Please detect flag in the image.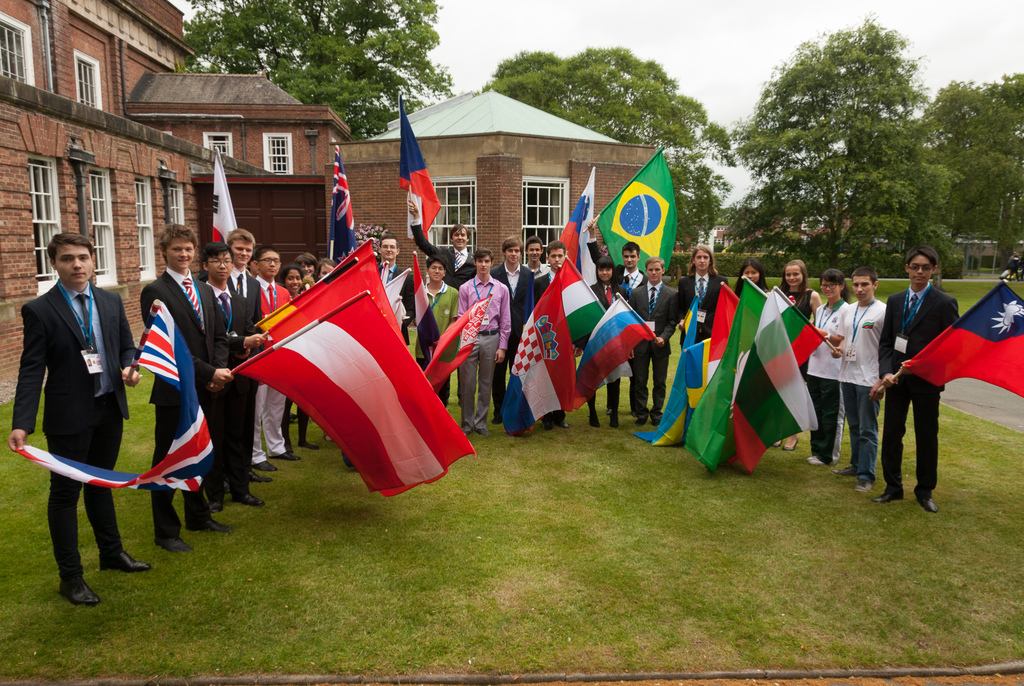
557:175:607:289.
